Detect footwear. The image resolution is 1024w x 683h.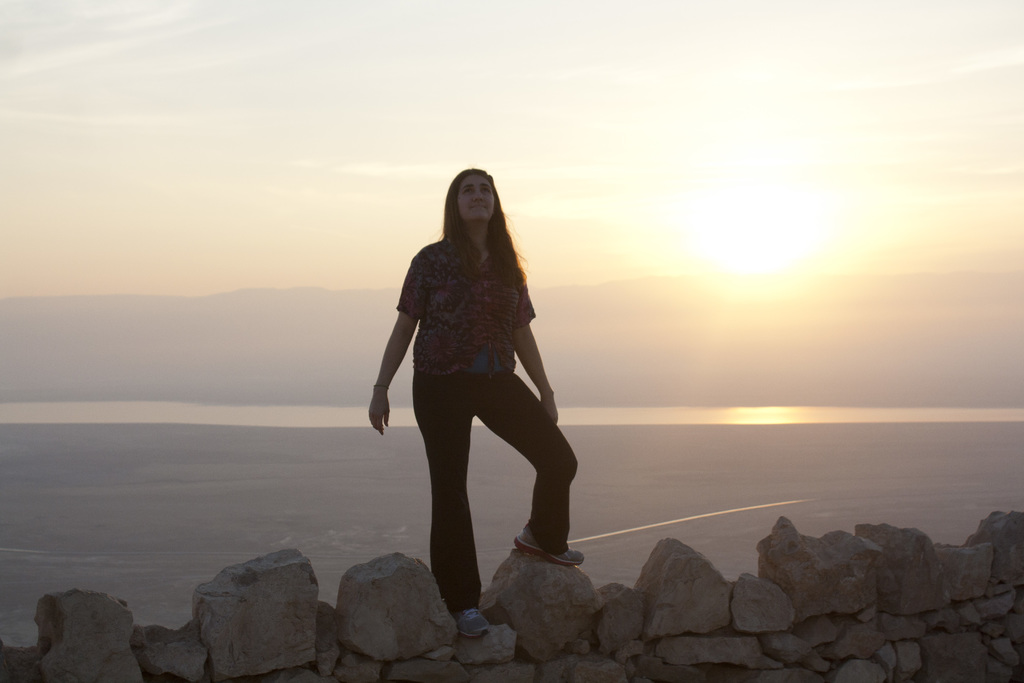
left=453, top=607, right=490, bottom=639.
